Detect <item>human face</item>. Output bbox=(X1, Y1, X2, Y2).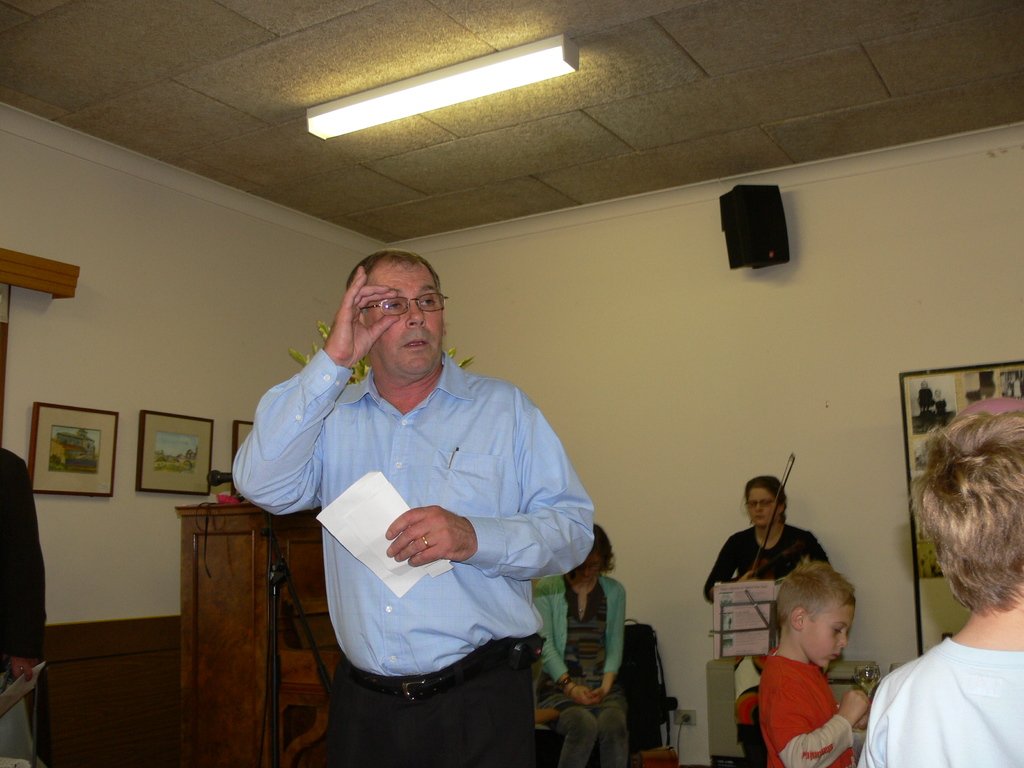
bbox=(747, 485, 781, 526).
